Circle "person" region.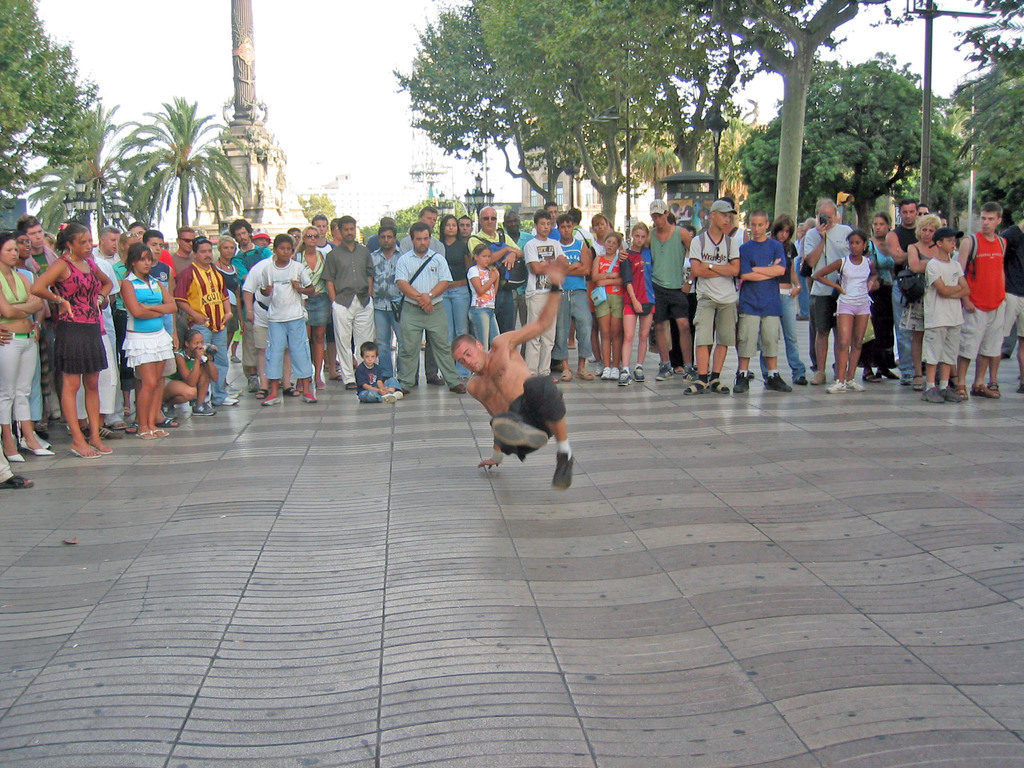
Region: detection(331, 216, 342, 246).
